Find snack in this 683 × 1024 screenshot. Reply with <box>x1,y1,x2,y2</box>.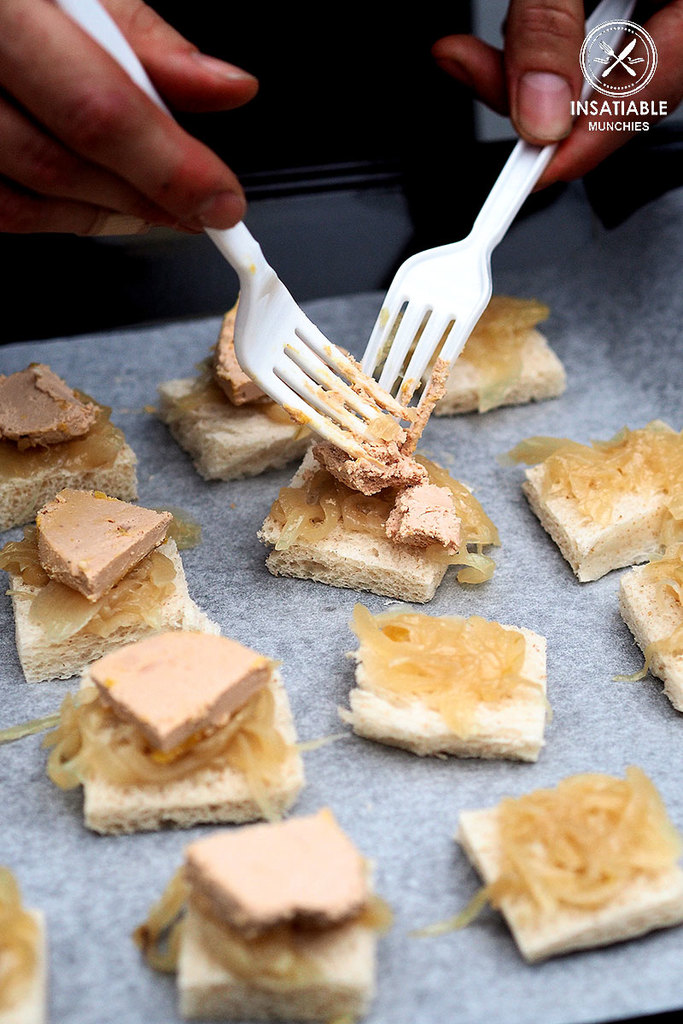
<box>0,874,48,1023</box>.
